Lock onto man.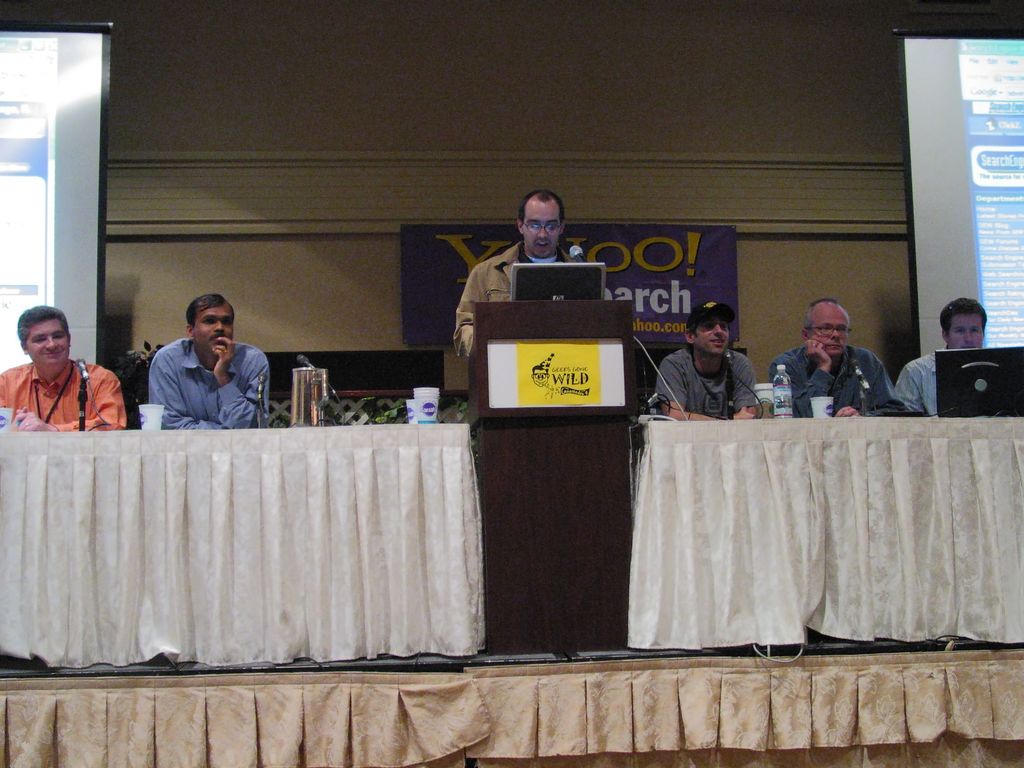
Locked: detection(0, 304, 124, 430).
